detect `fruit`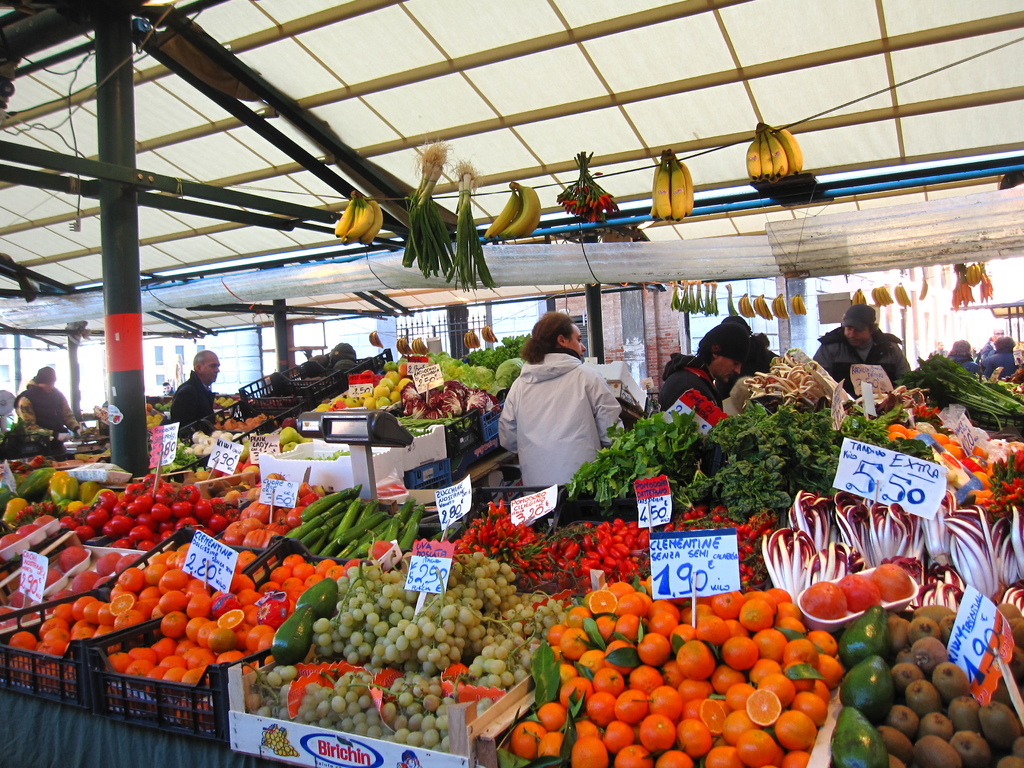
[492,183,541,245]
